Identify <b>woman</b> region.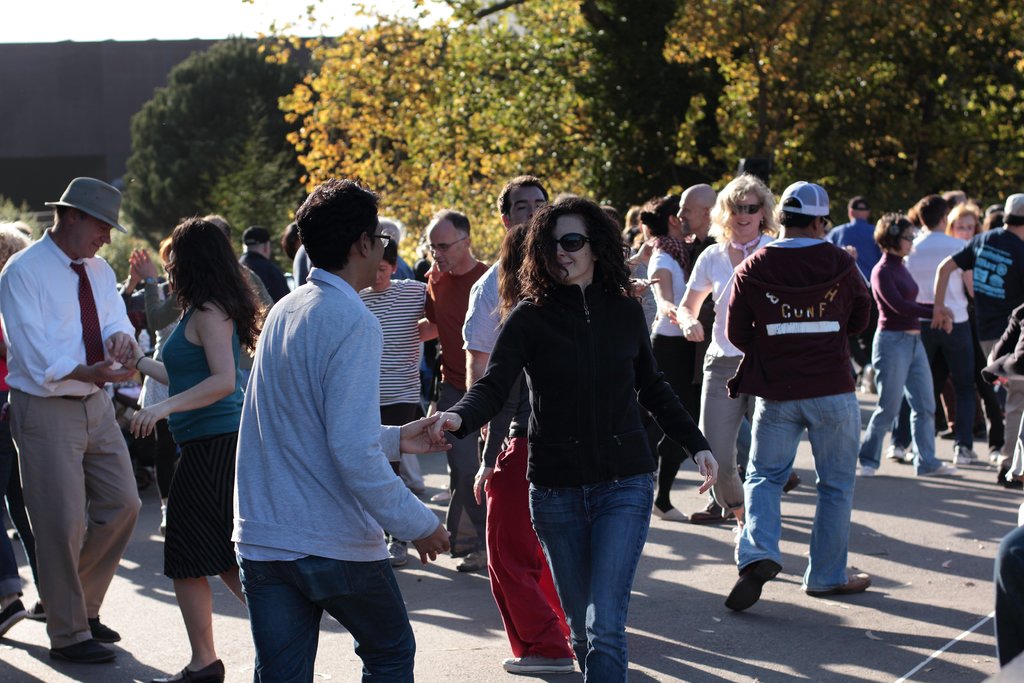
Region: box=[0, 218, 48, 639].
